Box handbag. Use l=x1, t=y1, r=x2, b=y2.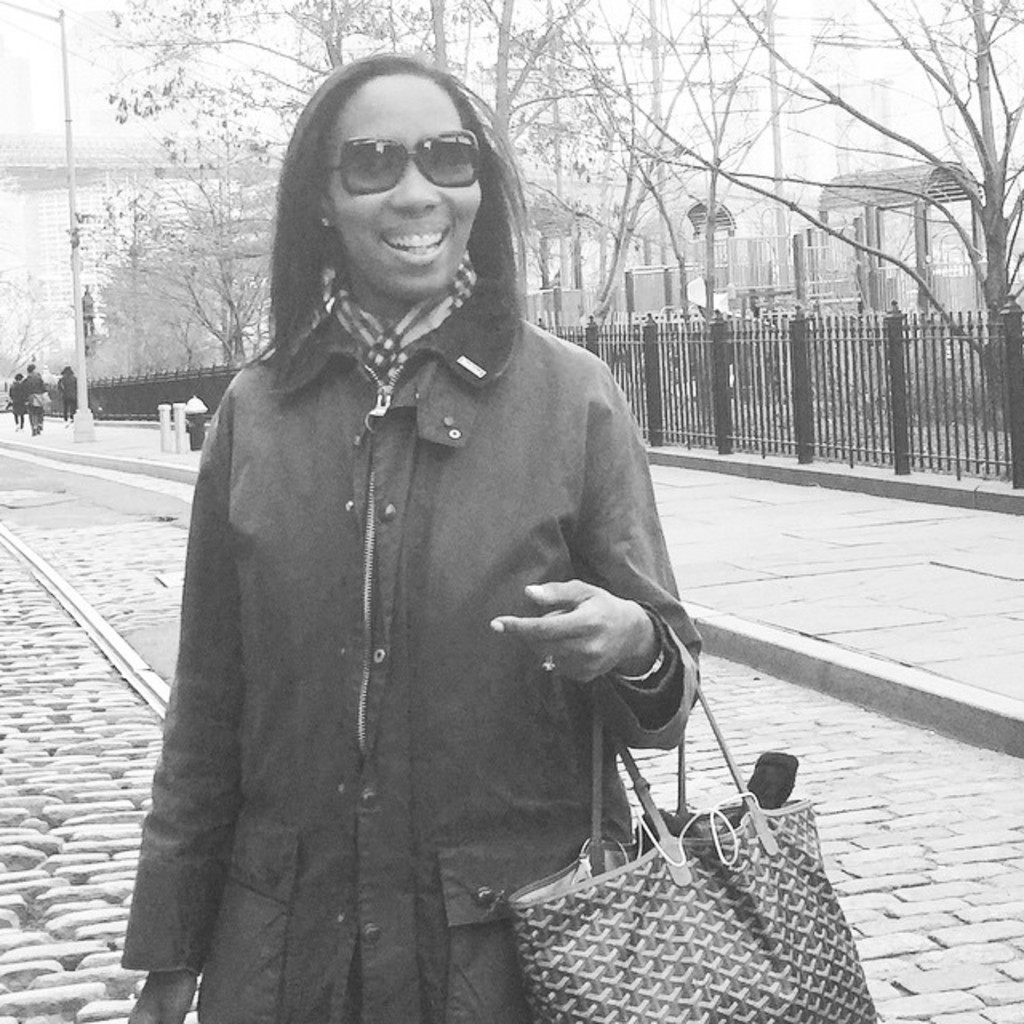
l=509, t=603, r=885, b=1022.
